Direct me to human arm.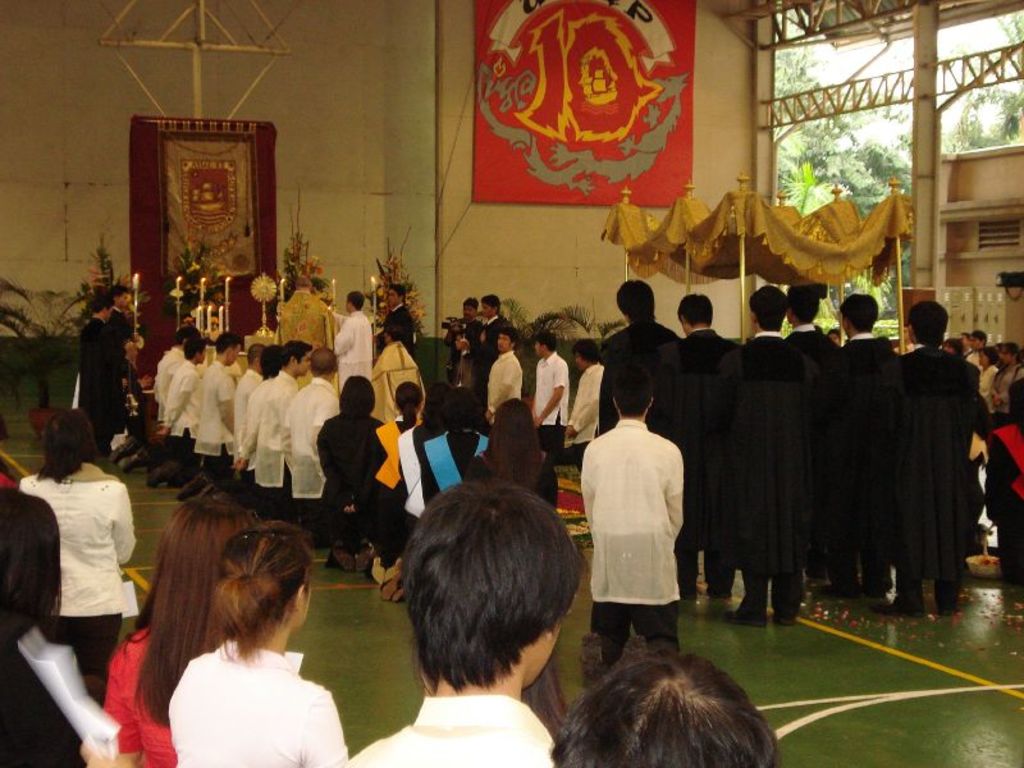
Direction: 211 379 239 442.
